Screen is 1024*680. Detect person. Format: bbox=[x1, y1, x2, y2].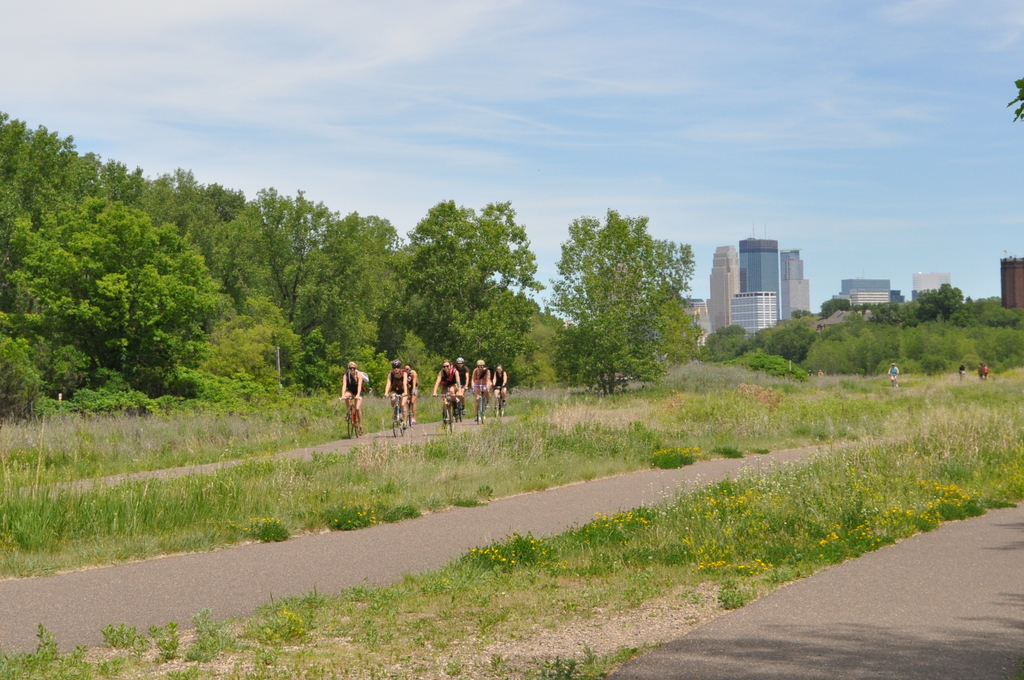
bbox=[433, 362, 460, 419].
